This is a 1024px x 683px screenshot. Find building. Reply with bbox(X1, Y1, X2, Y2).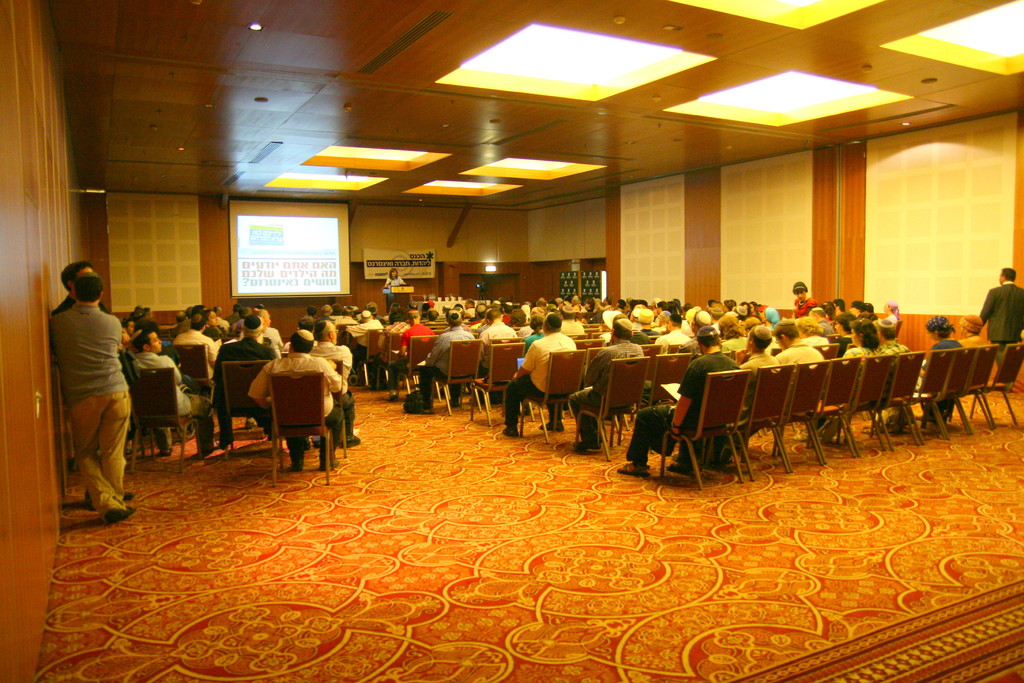
bbox(0, 0, 1023, 682).
